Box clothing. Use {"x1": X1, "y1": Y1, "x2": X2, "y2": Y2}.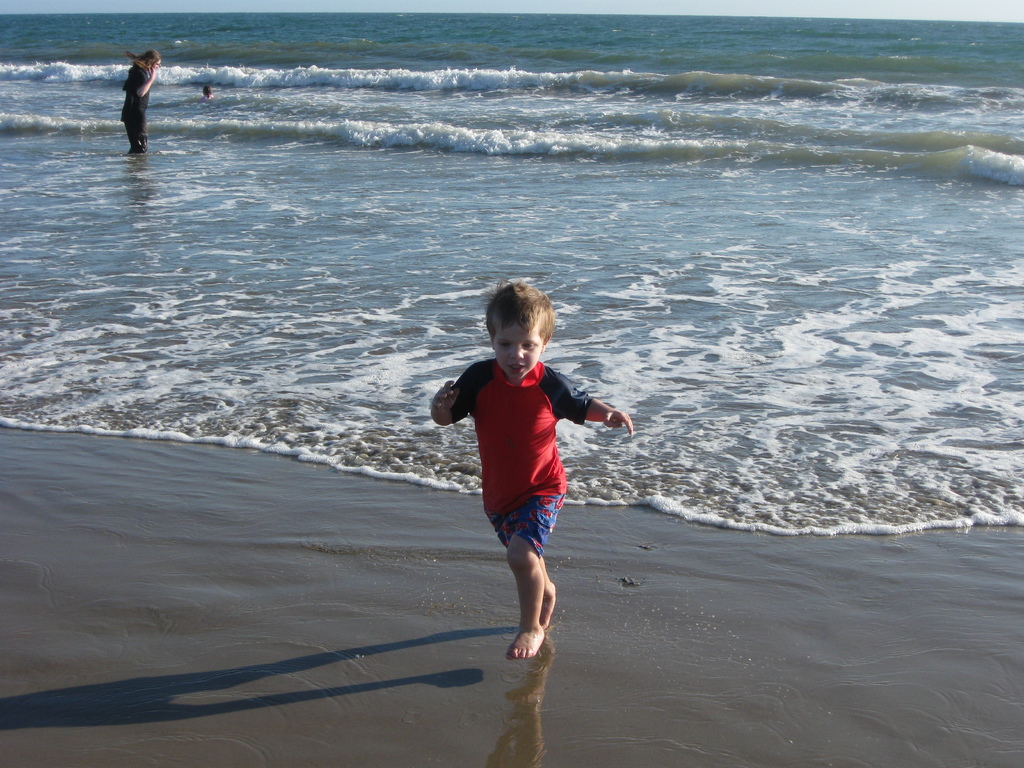
{"x1": 448, "y1": 352, "x2": 611, "y2": 596}.
